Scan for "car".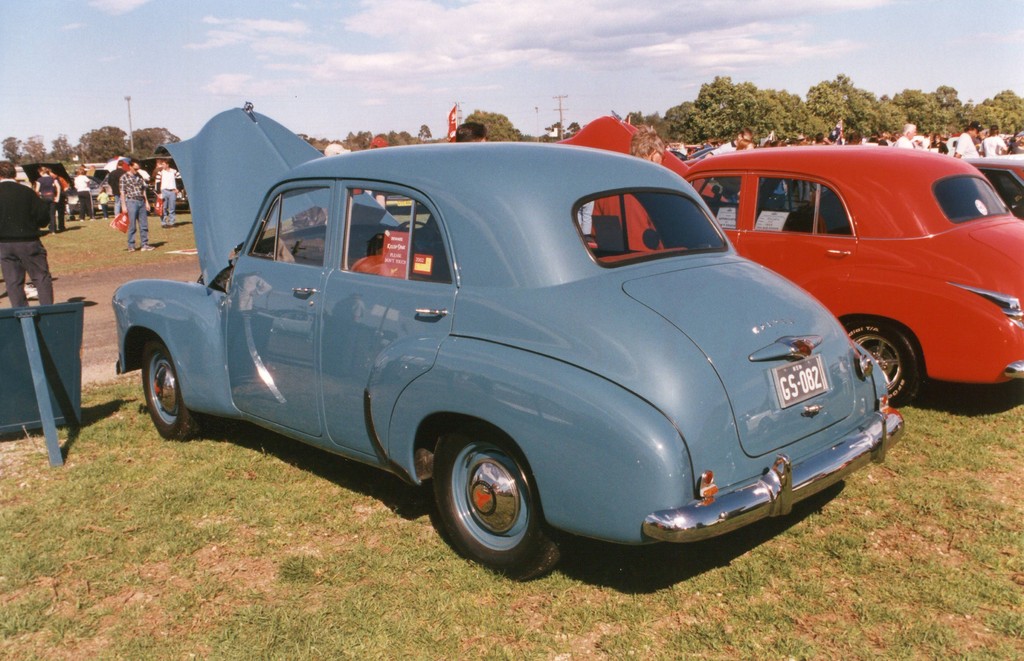
Scan result: <region>58, 167, 100, 213</region>.
